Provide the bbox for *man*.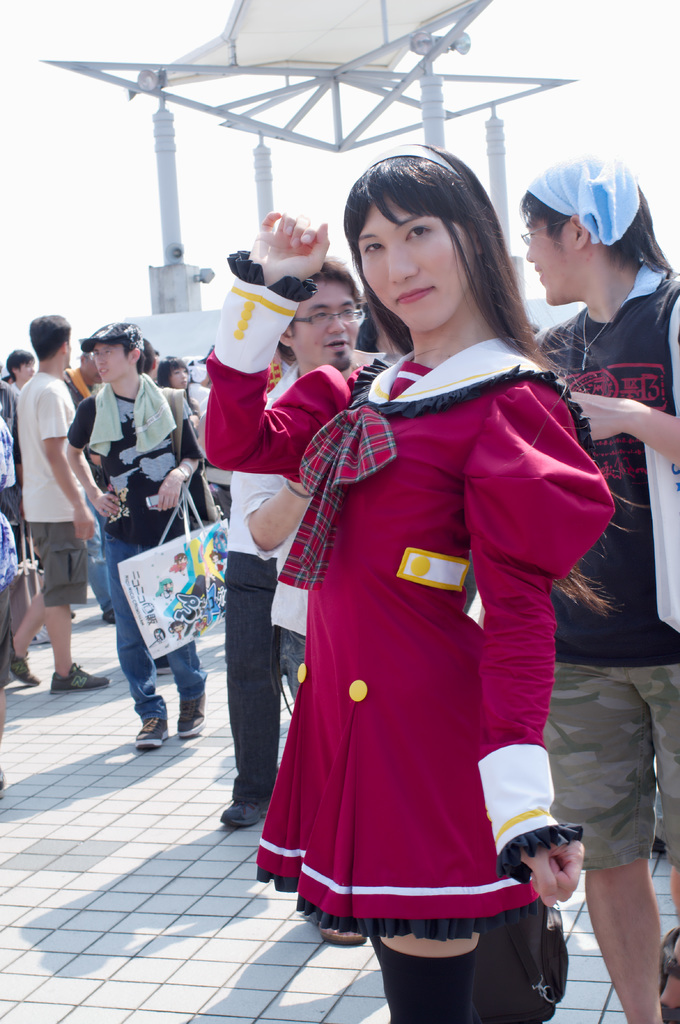
rect(70, 319, 209, 755).
